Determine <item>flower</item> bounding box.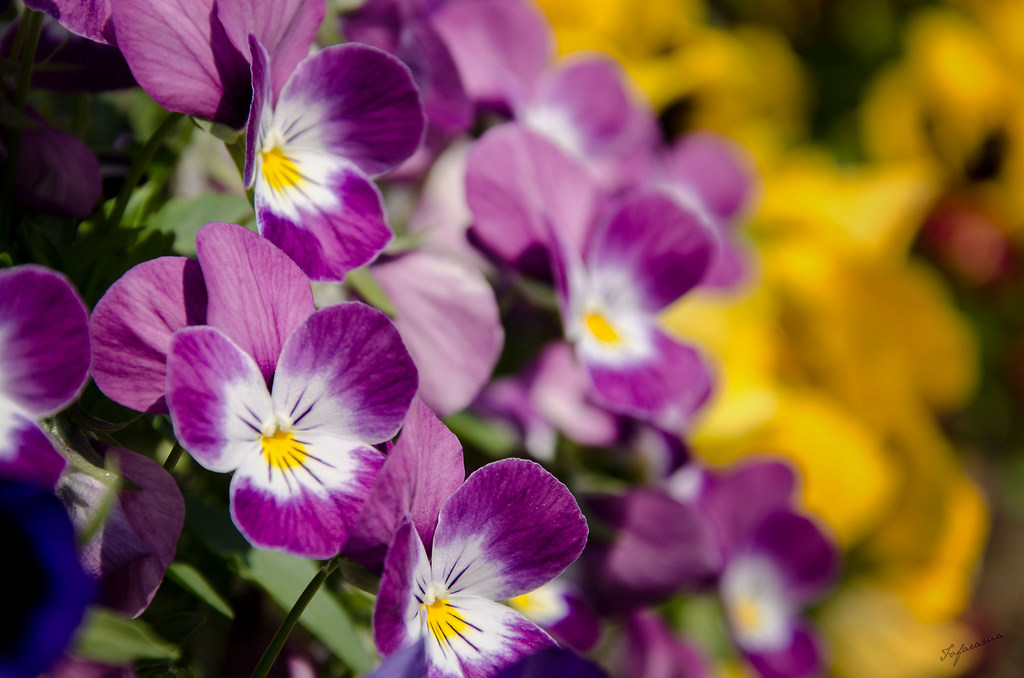
Determined: x1=85, y1=217, x2=325, y2=422.
